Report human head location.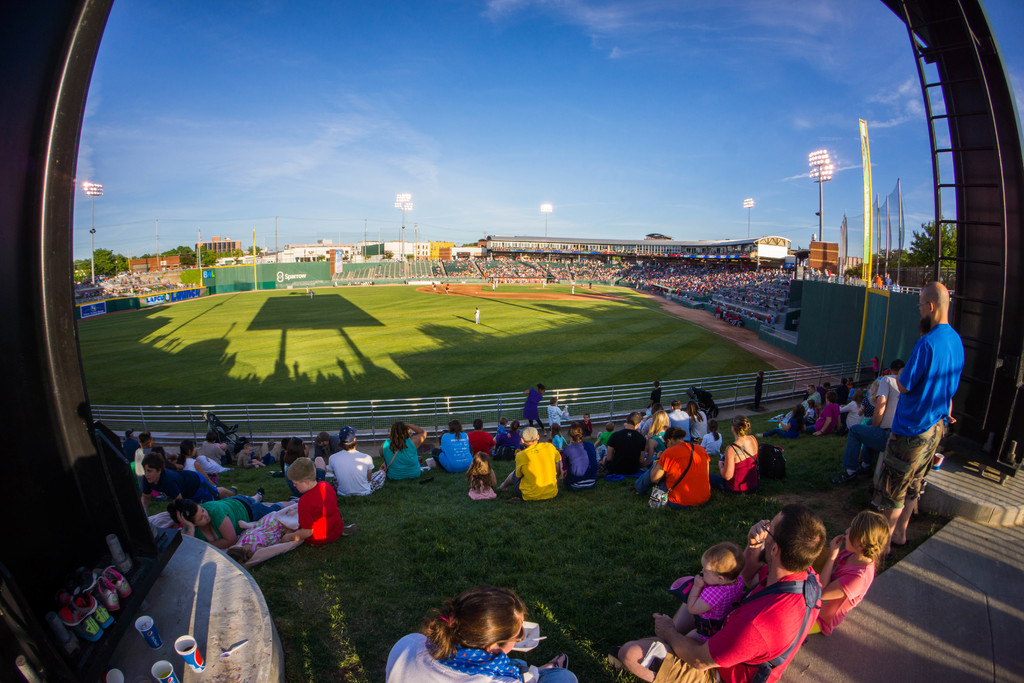
Report: x1=885 y1=272 x2=890 y2=279.
